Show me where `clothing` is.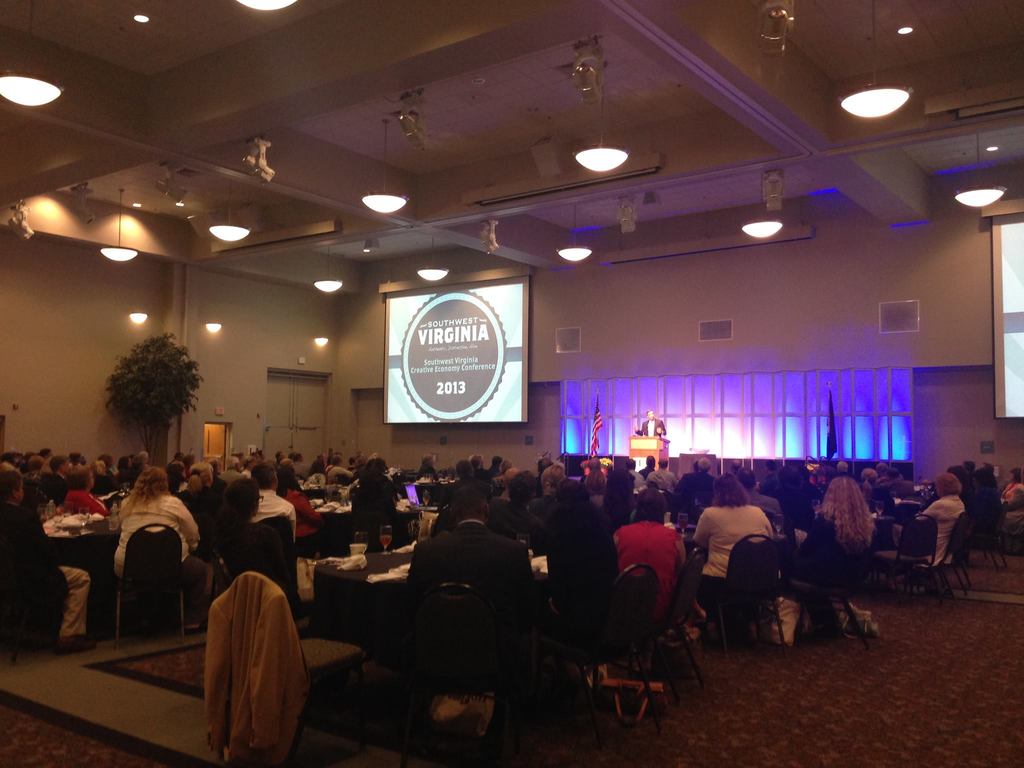
`clothing` is at locate(204, 572, 304, 767).
